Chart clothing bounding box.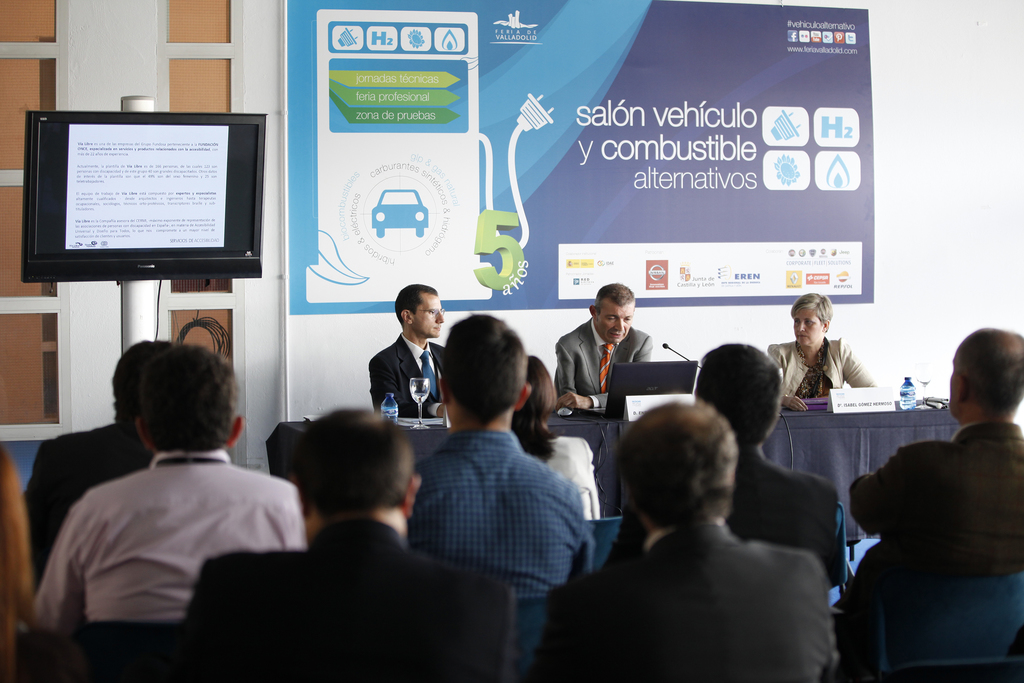
Charted: x1=737 y1=458 x2=845 y2=584.
